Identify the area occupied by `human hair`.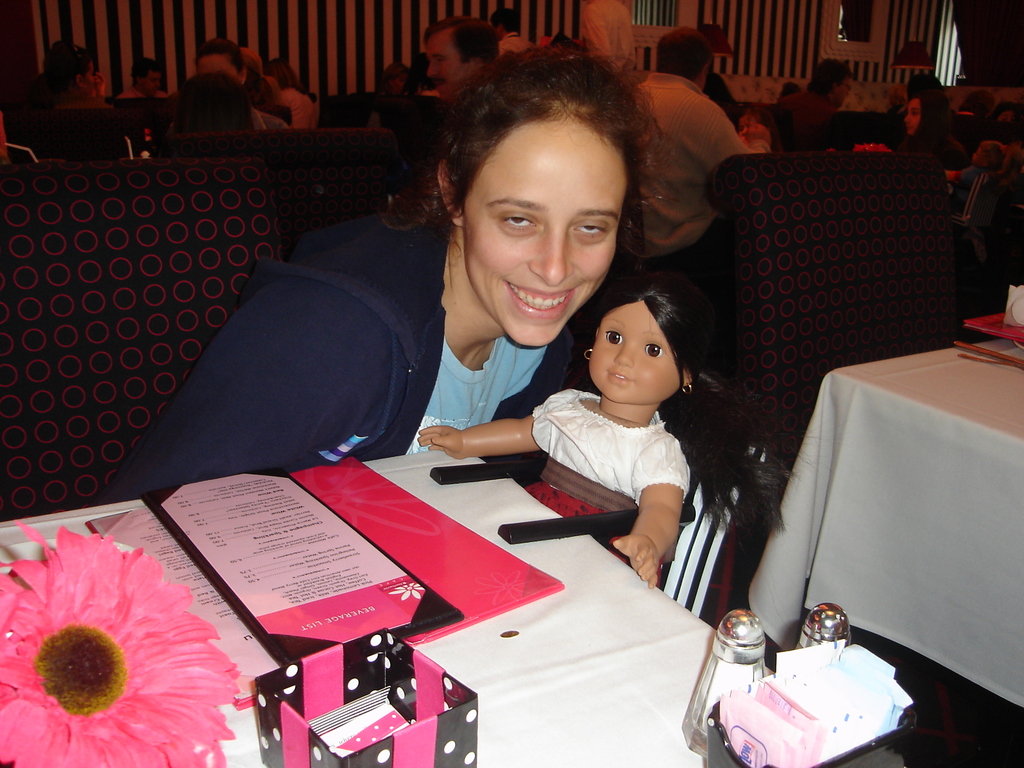
Area: 266,58,307,95.
